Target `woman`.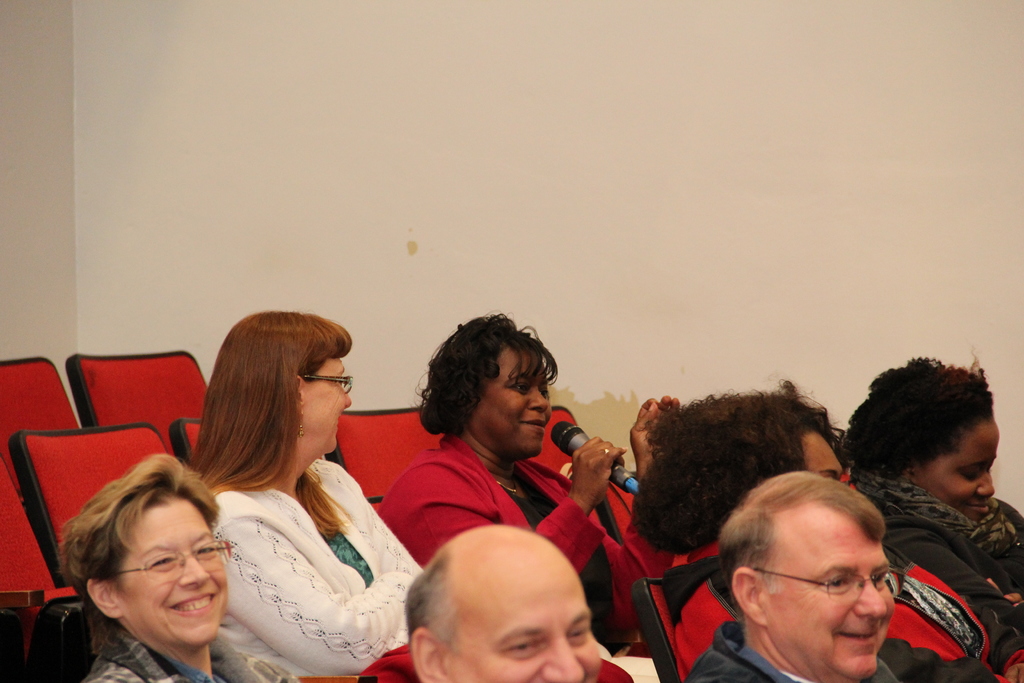
Target region: (188,310,420,673).
